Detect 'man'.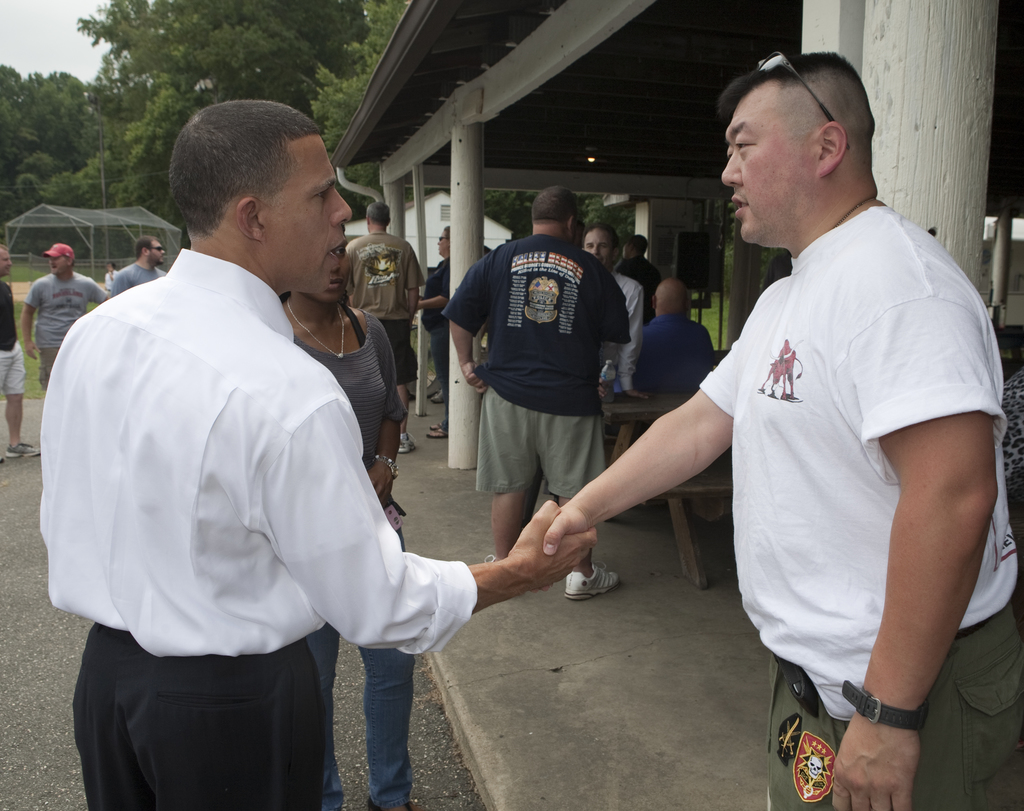
Detected at 336,199,424,458.
